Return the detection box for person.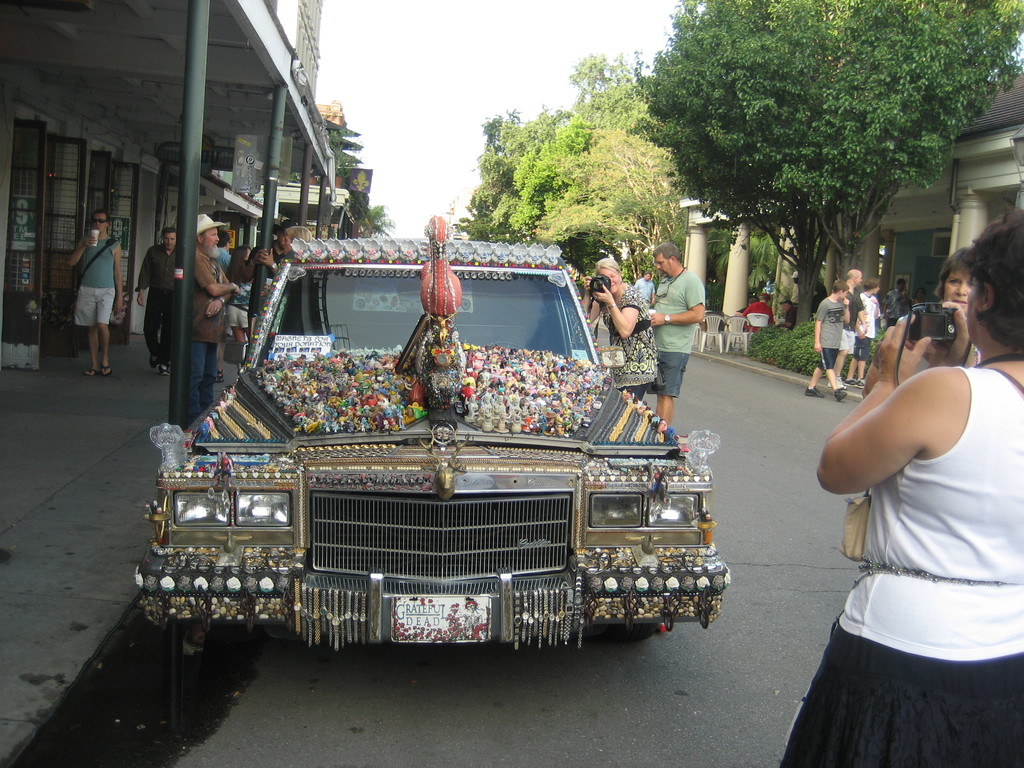
<box>779,202,1023,767</box>.
